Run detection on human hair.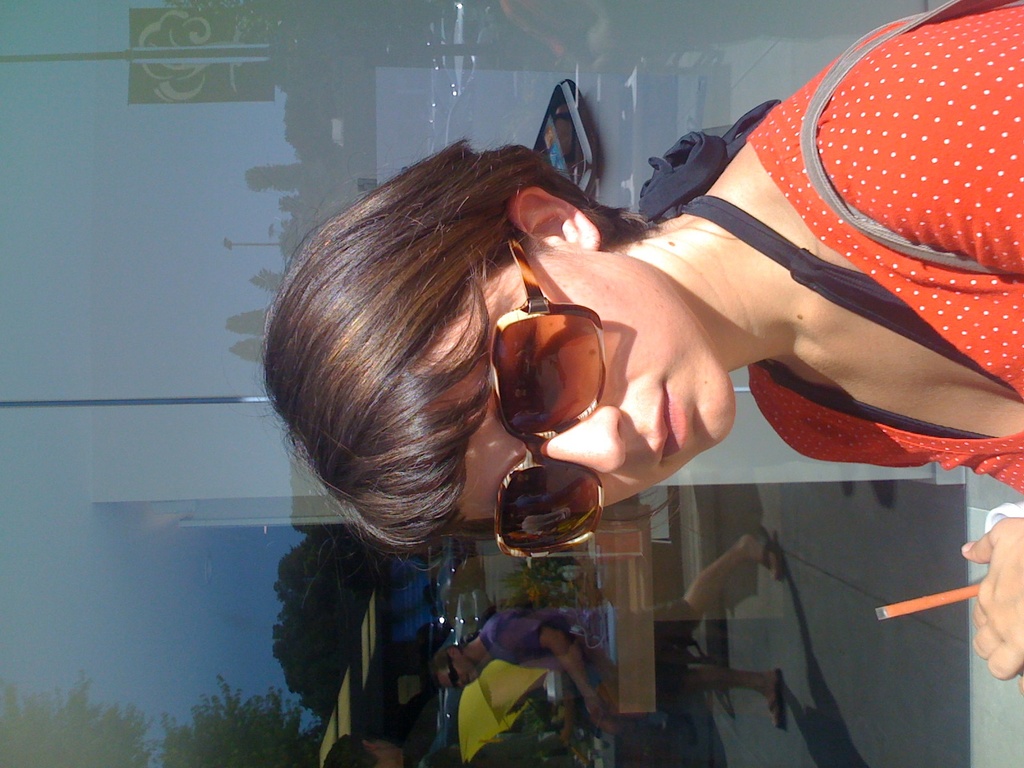
Result: locate(319, 733, 380, 767).
